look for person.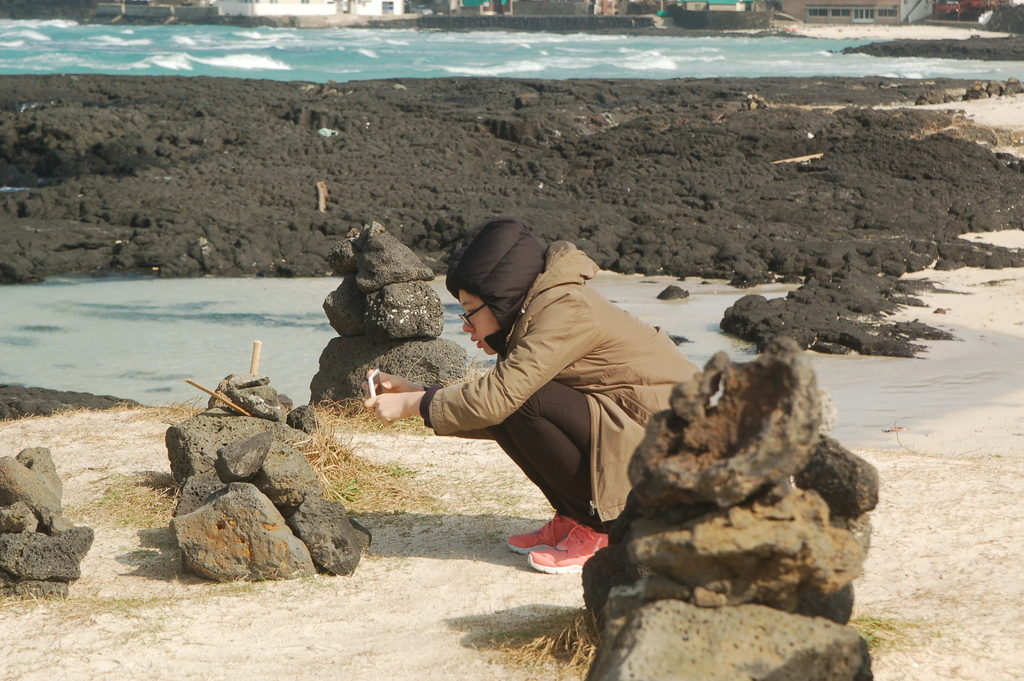
Found: [397,206,705,596].
